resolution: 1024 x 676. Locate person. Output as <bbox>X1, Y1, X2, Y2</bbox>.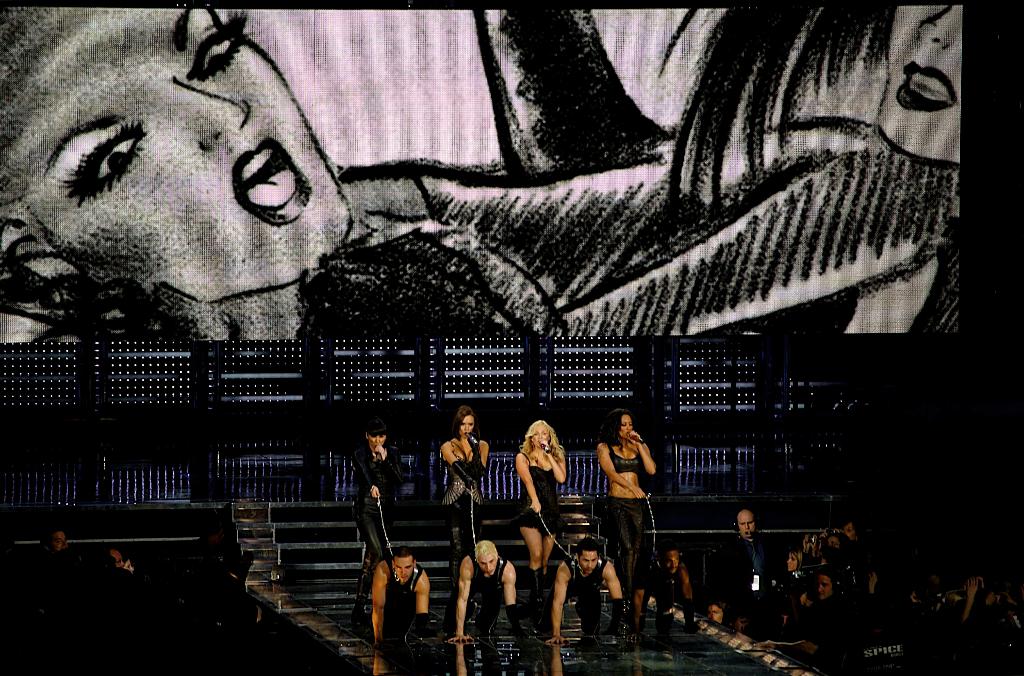
<bbox>358, 424, 410, 540</bbox>.
